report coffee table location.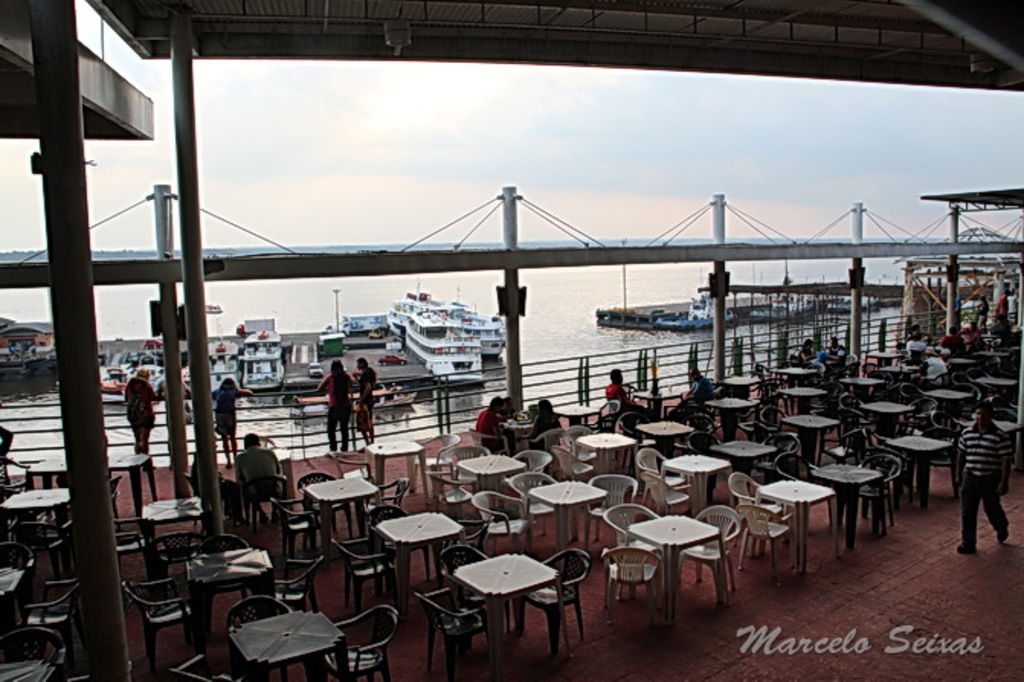
Report: bbox=(307, 462, 382, 529).
